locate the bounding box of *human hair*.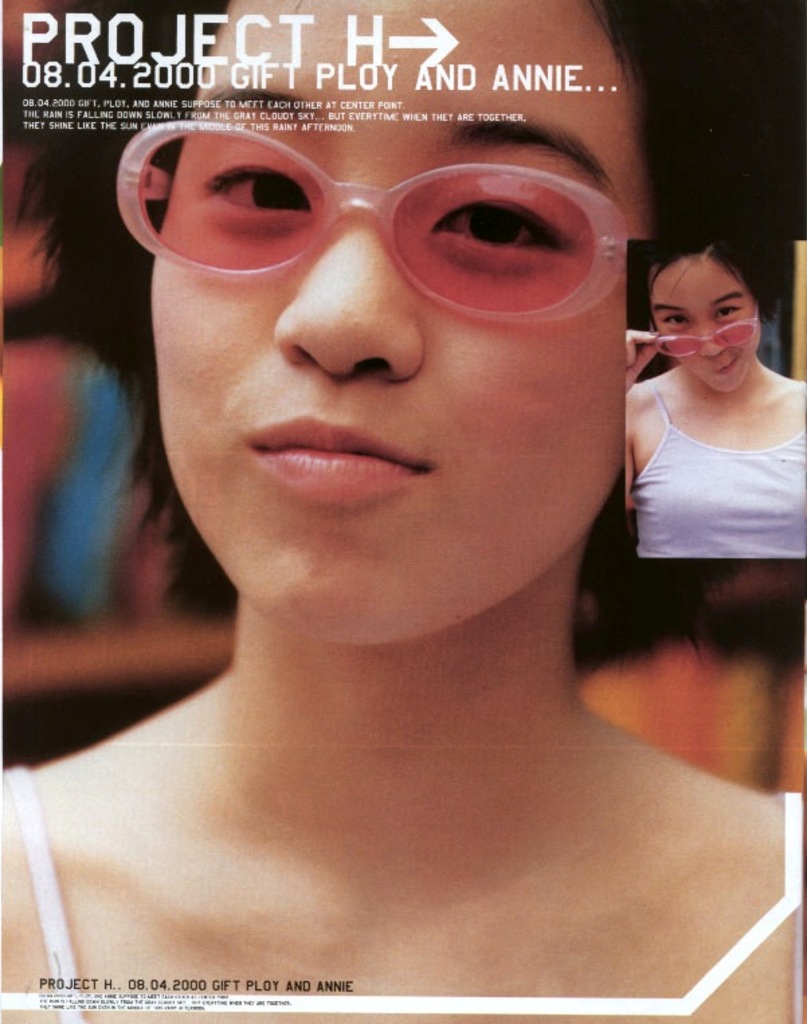
Bounding box: <region>7, 0, 702, 663</region>.
